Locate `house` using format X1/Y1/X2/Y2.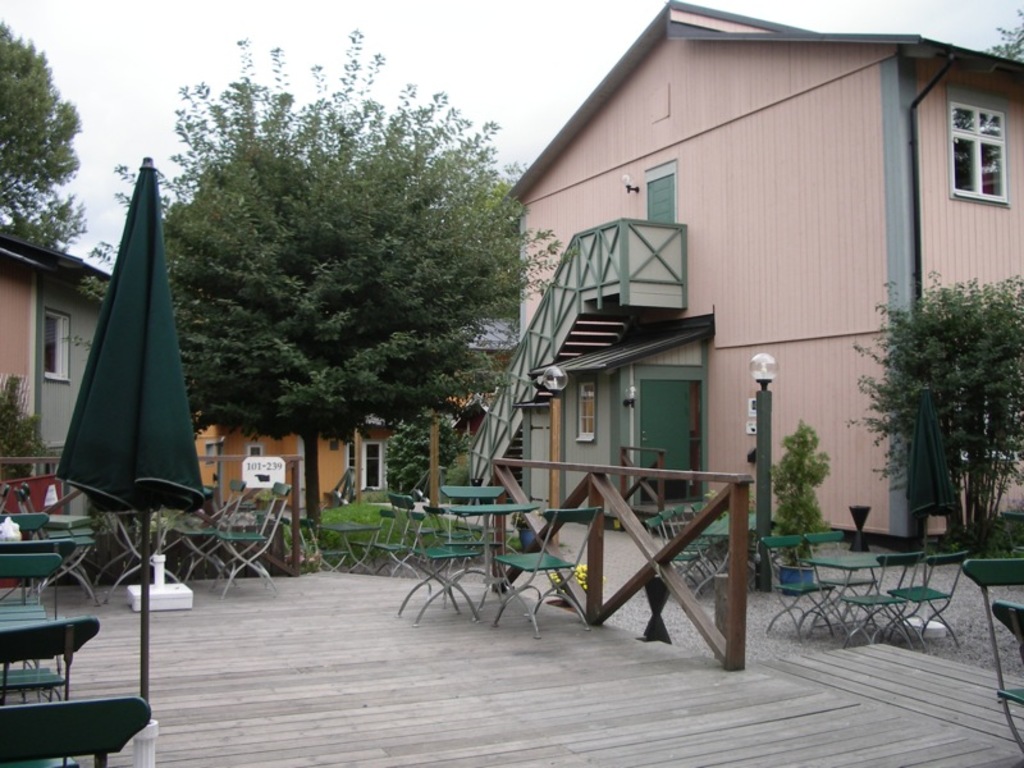
429/314/518/421.
